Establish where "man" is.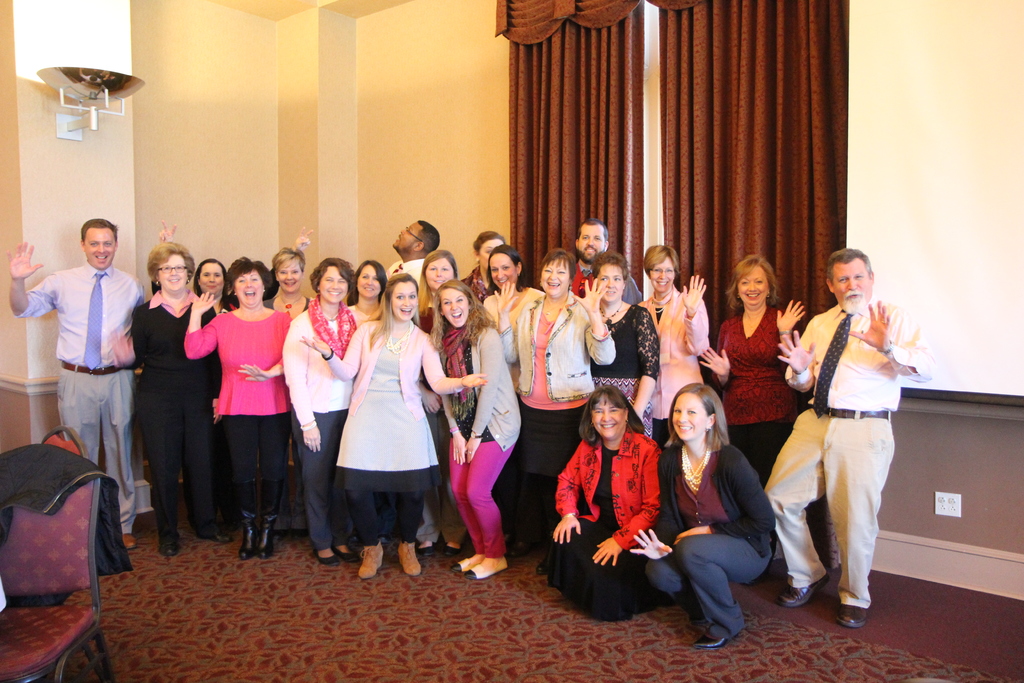
Established at <bbox>19, 213, 140, 519</bbox>.
